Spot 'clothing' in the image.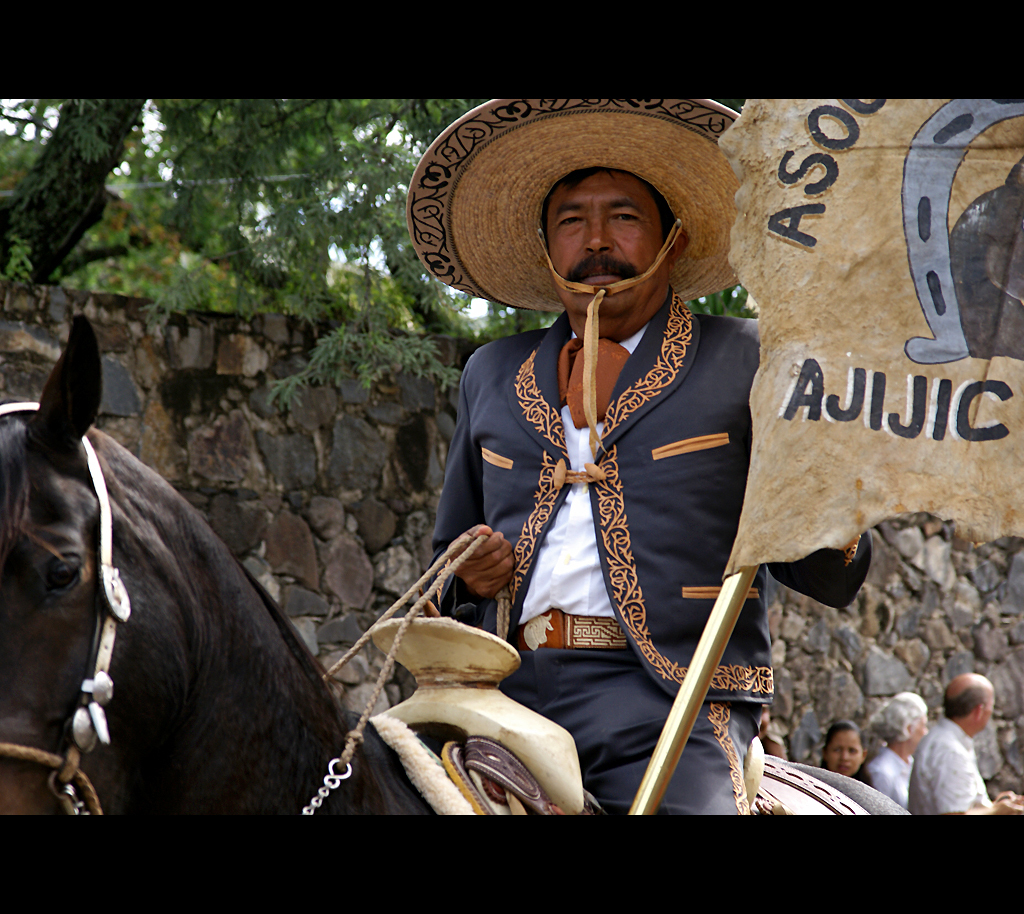
'clothing' found at BBox(915, 708, 1010, 812).
